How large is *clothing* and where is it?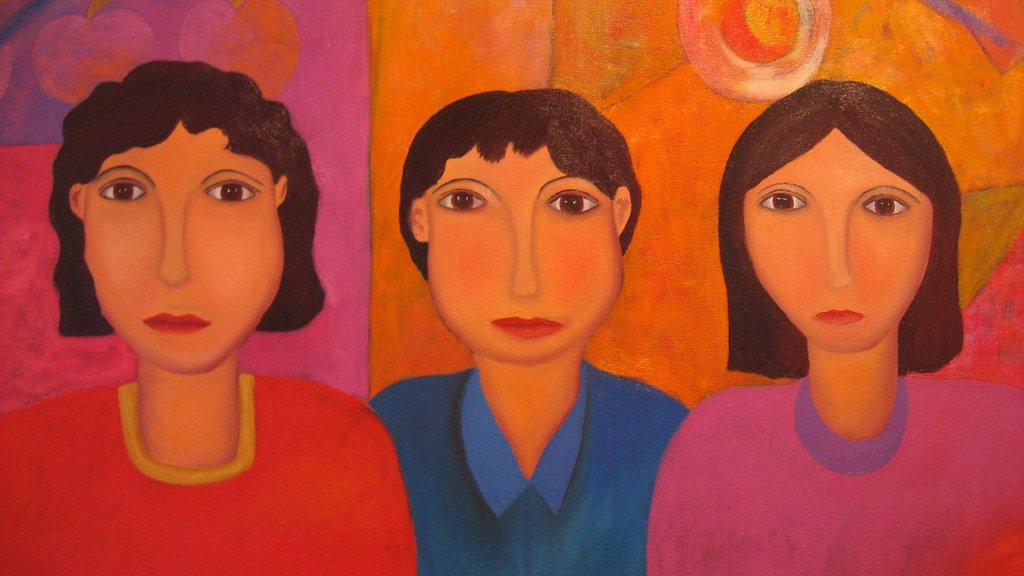
Bounding box: Rect(371, 359, 693, 575).
